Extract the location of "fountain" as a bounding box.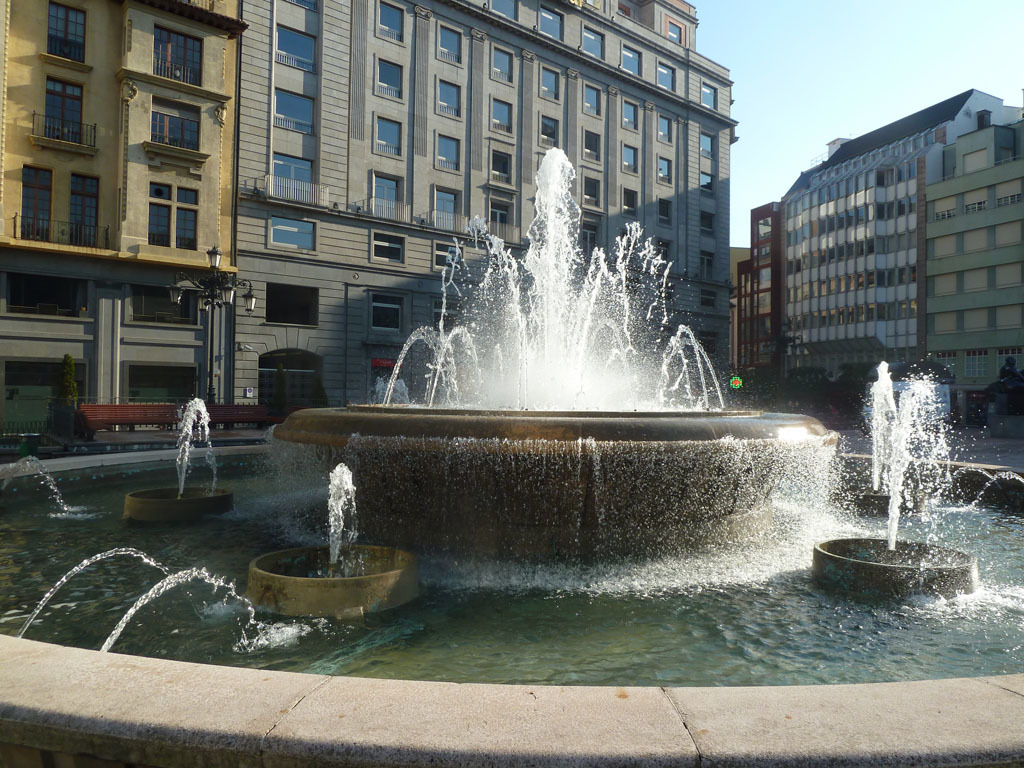
<region>876, 368, 960, 576</region>.
